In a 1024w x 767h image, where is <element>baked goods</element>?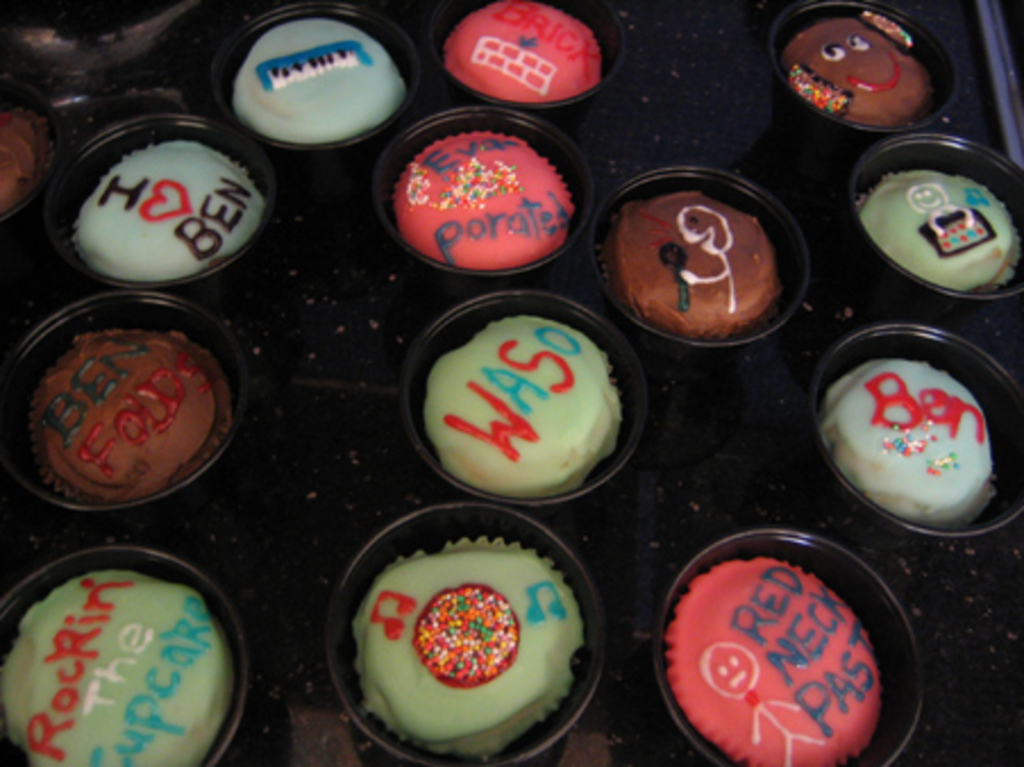
(420, 311, 622, 501).
